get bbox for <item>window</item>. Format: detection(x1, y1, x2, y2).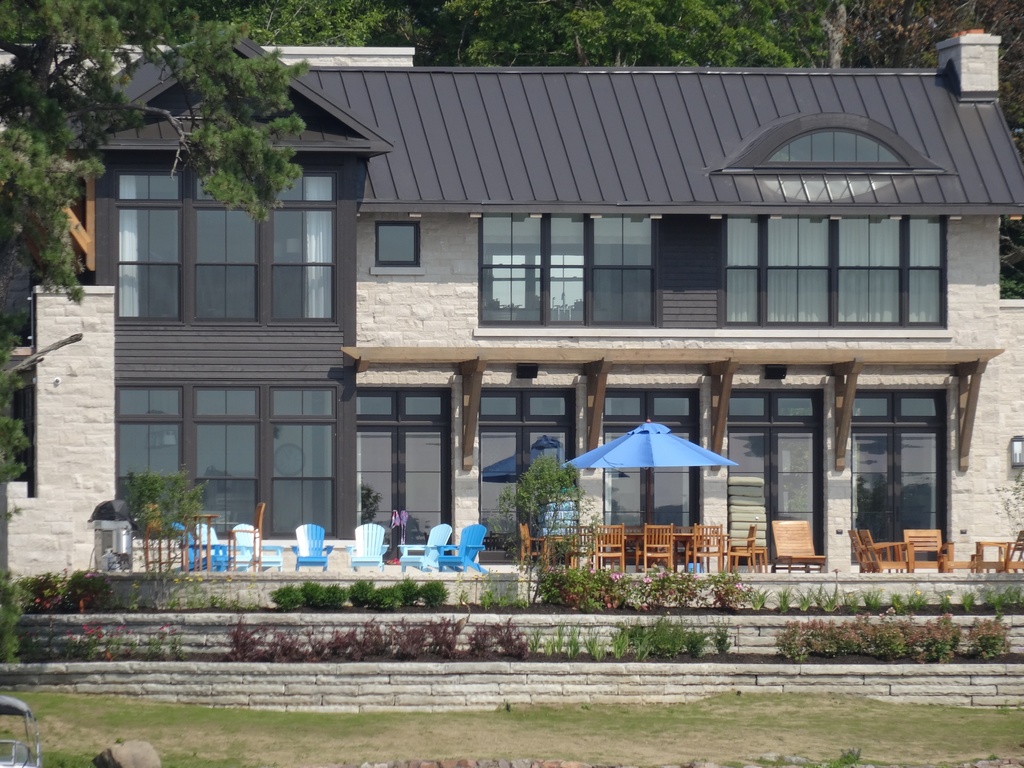
detection(727, 389, 825, 564).
